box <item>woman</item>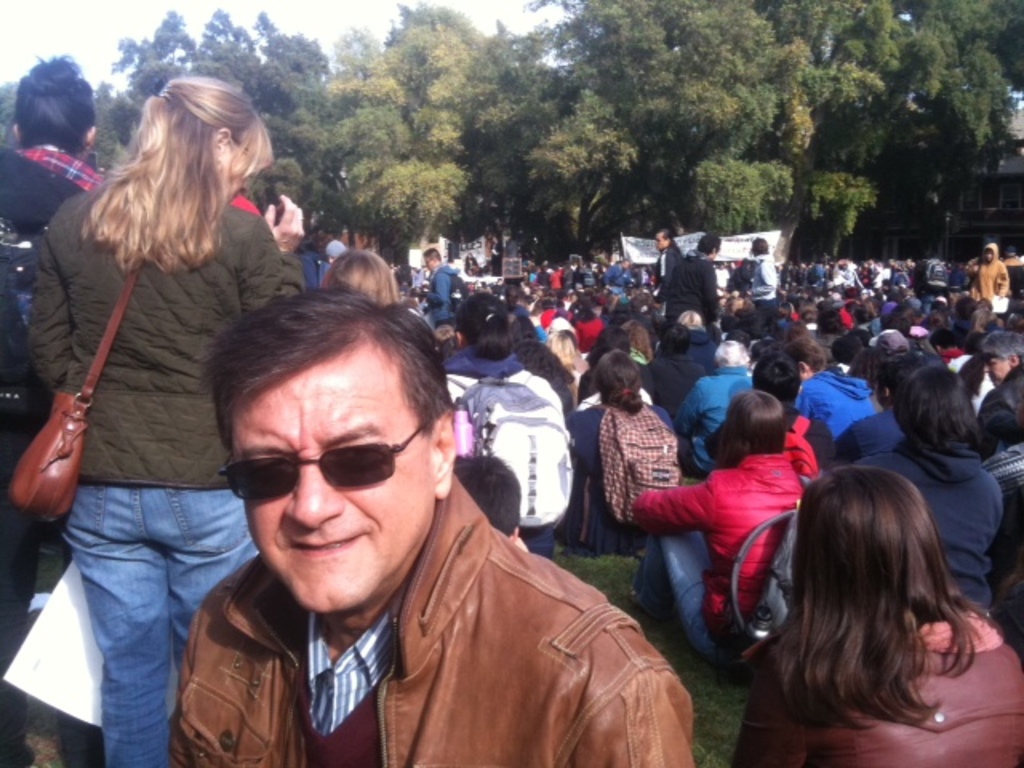
crop(574, 301, 603, 350)
